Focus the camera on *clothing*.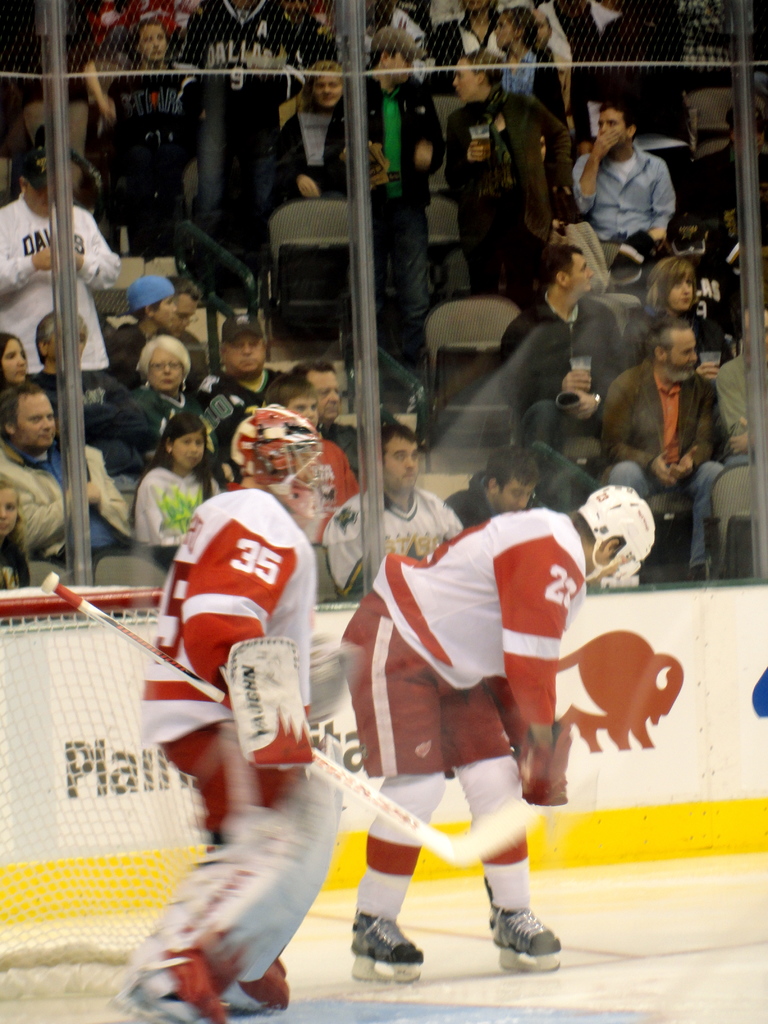
Focus region: pyautogui.locateOnScreen(314, 500, 465, 610).
